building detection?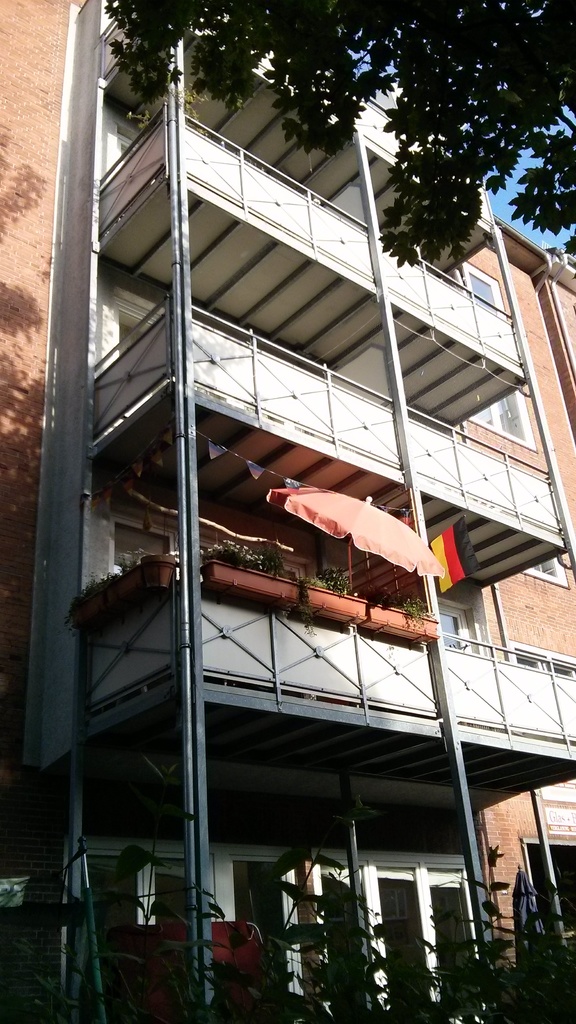
crop(0, 0, 575, 1023)
